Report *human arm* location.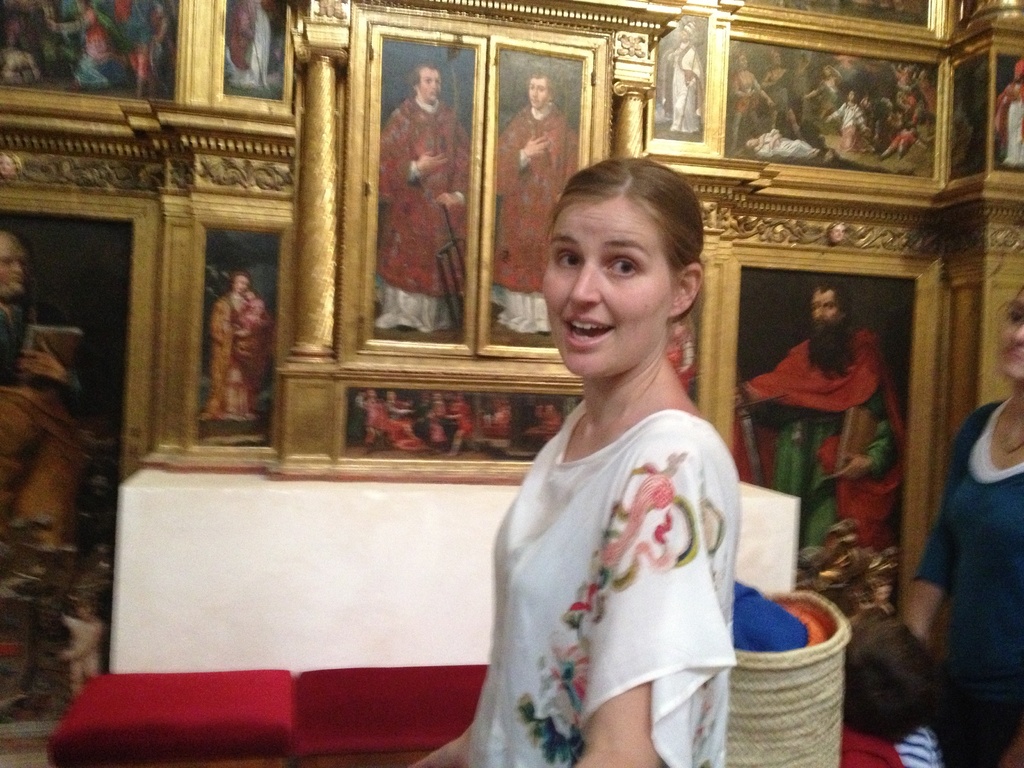
Report: x1=566, y1=436, x2=733, y2=767.
